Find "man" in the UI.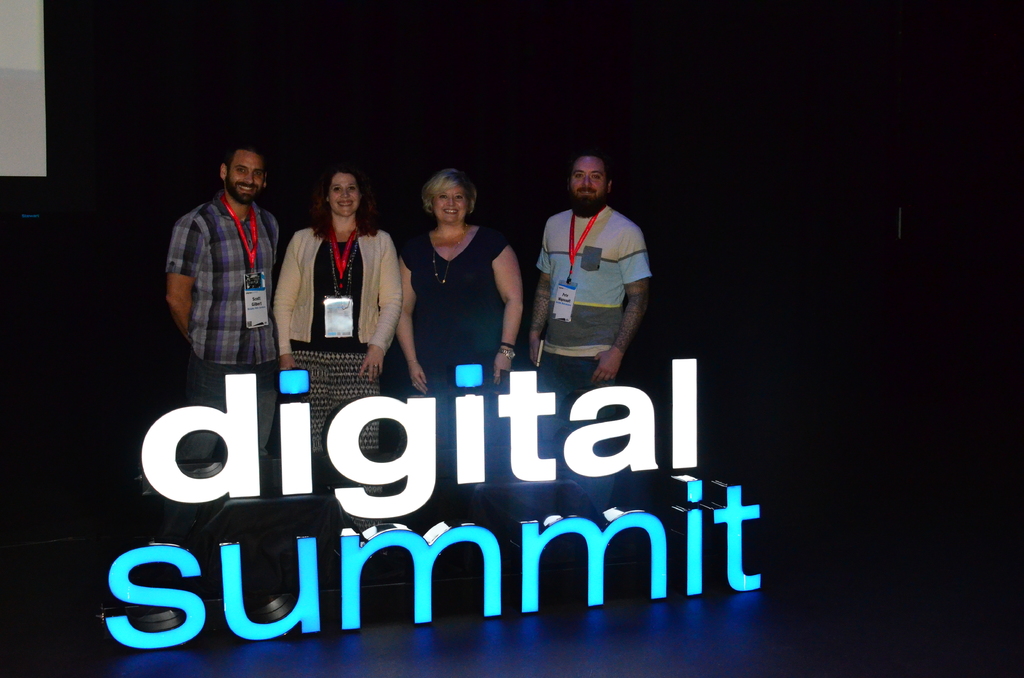
UI element at bbox=(161, 133, 292, 405).
